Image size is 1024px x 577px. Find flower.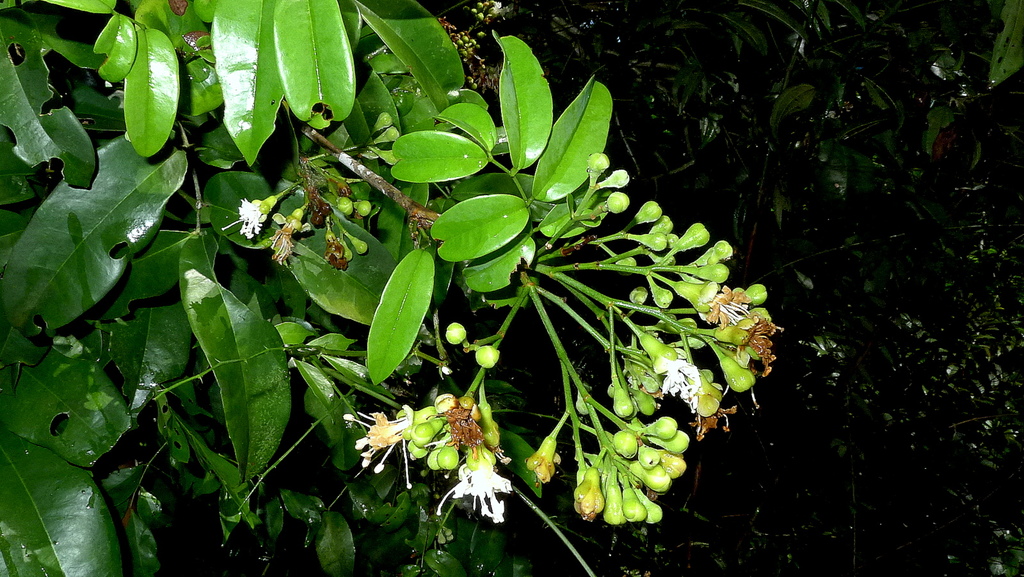
(219,196,270,242).
